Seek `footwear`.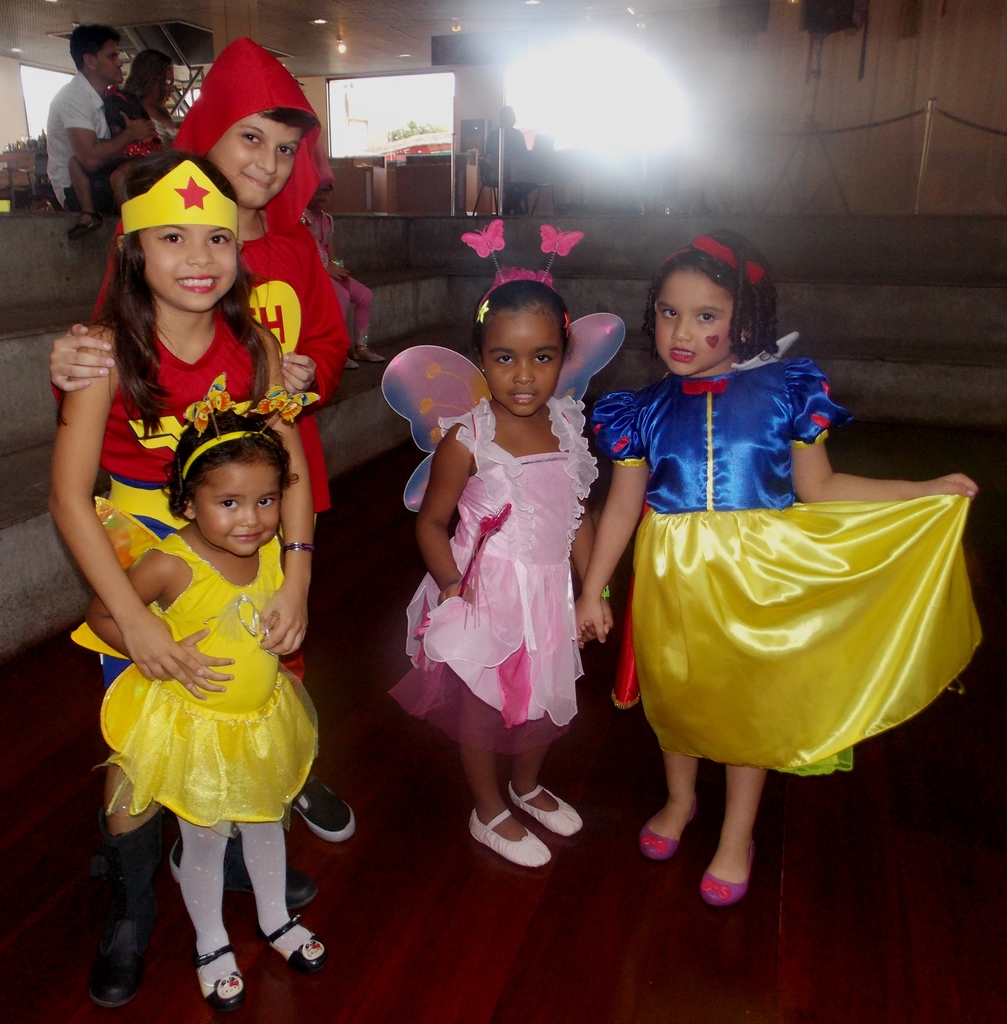
[left=300, top=764, right=356, bottom=840].
